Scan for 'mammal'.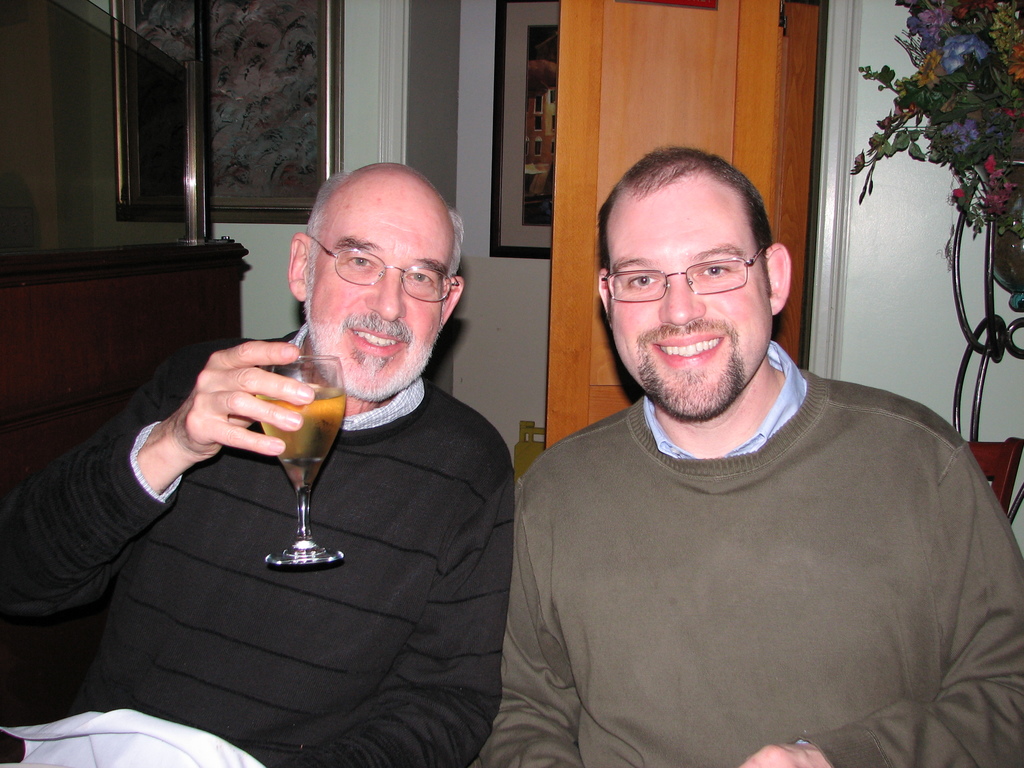
Scan result: pyautogui.locateOnScreen(468, 160, 1023, 767).
